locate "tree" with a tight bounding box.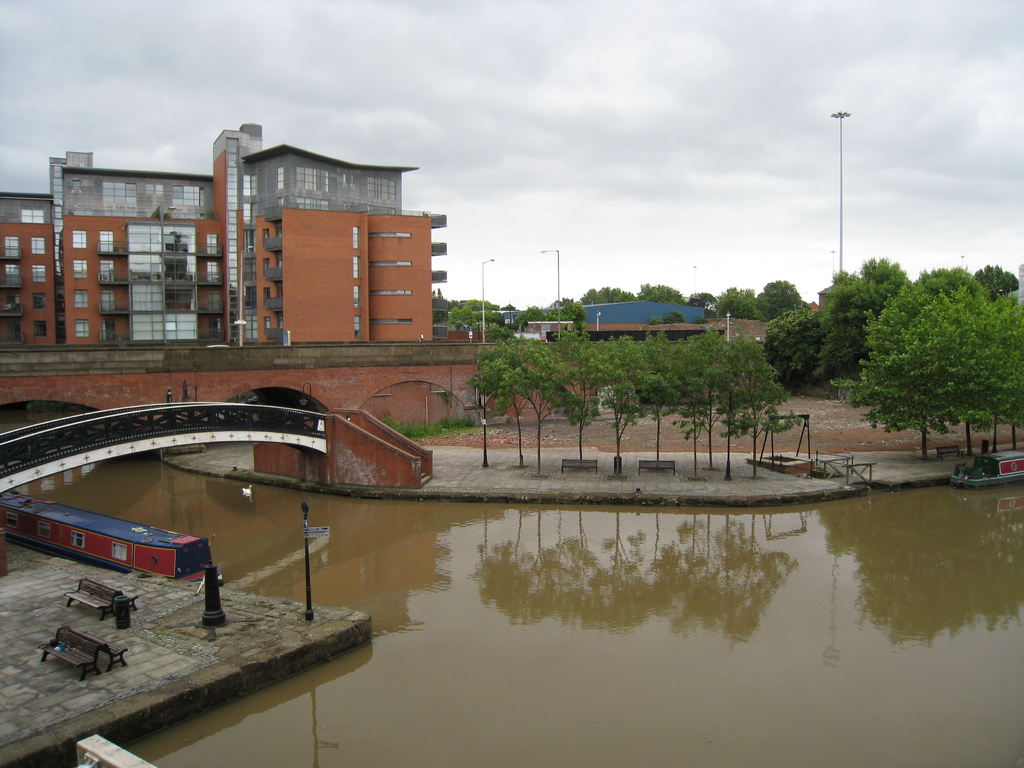
left=812, top=266, right=882, bottom=398.
